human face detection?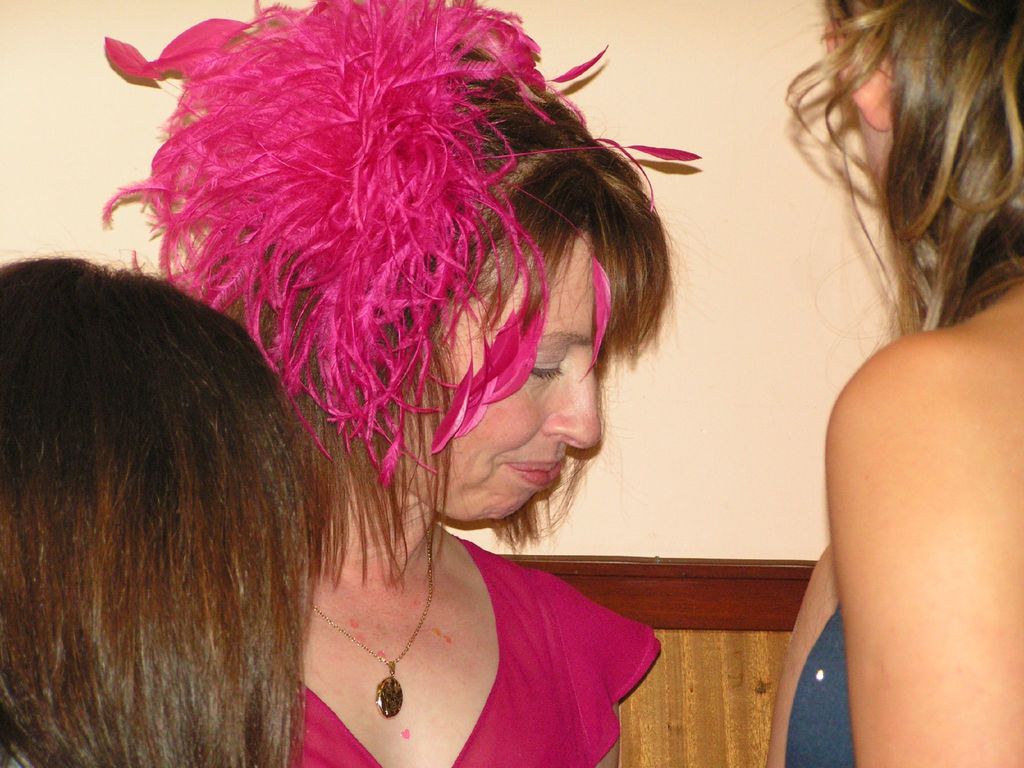
399, 232, 603, 520
